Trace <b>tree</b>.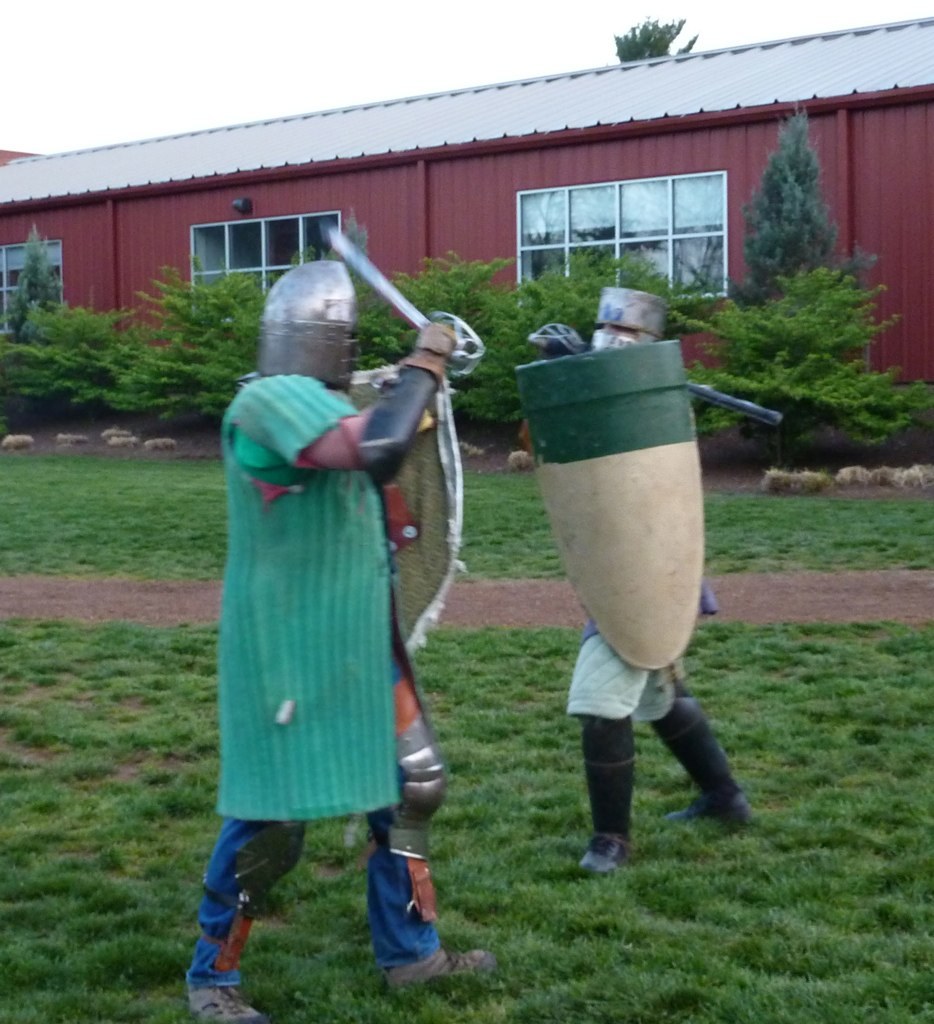
Traced to pyautogui.locateOnScreen(686, 83, 900, 475).
